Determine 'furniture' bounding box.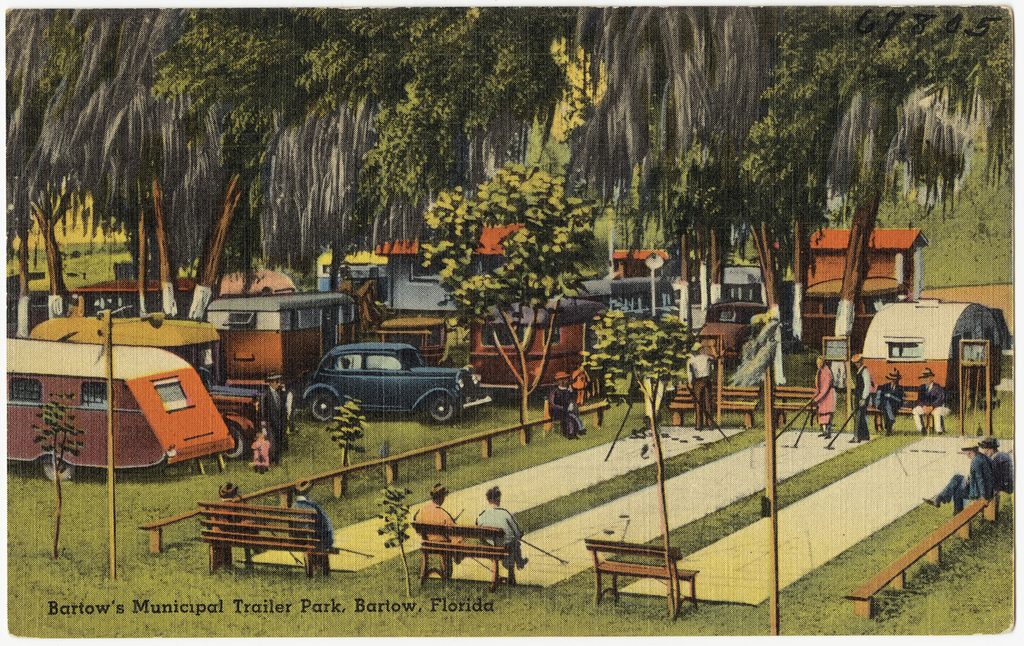
Determined: 666:387:761:430.
